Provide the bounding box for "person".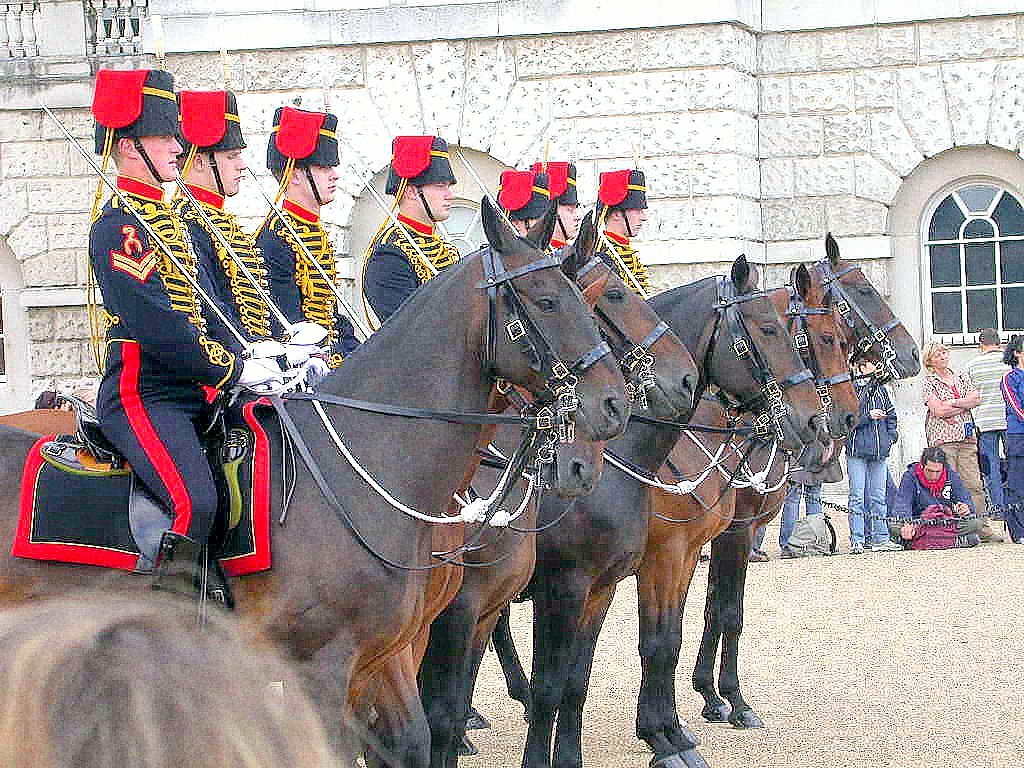
886 447 985 548.
